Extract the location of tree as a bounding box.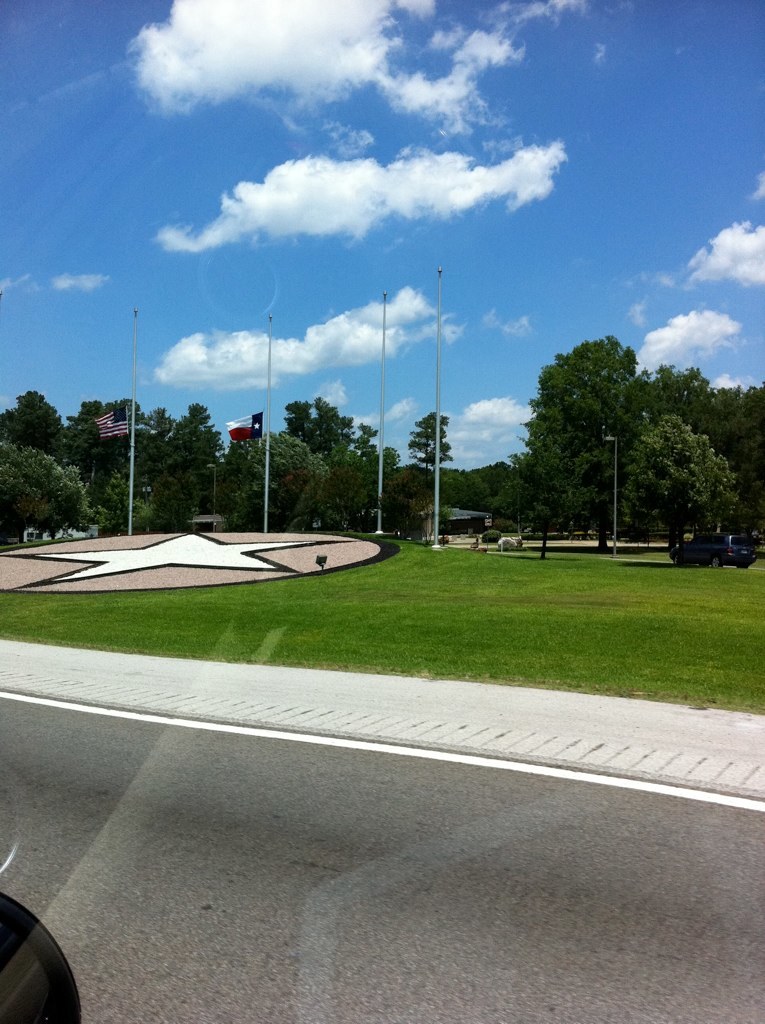
x1=0, y1=386, x2=67, y2=486.
